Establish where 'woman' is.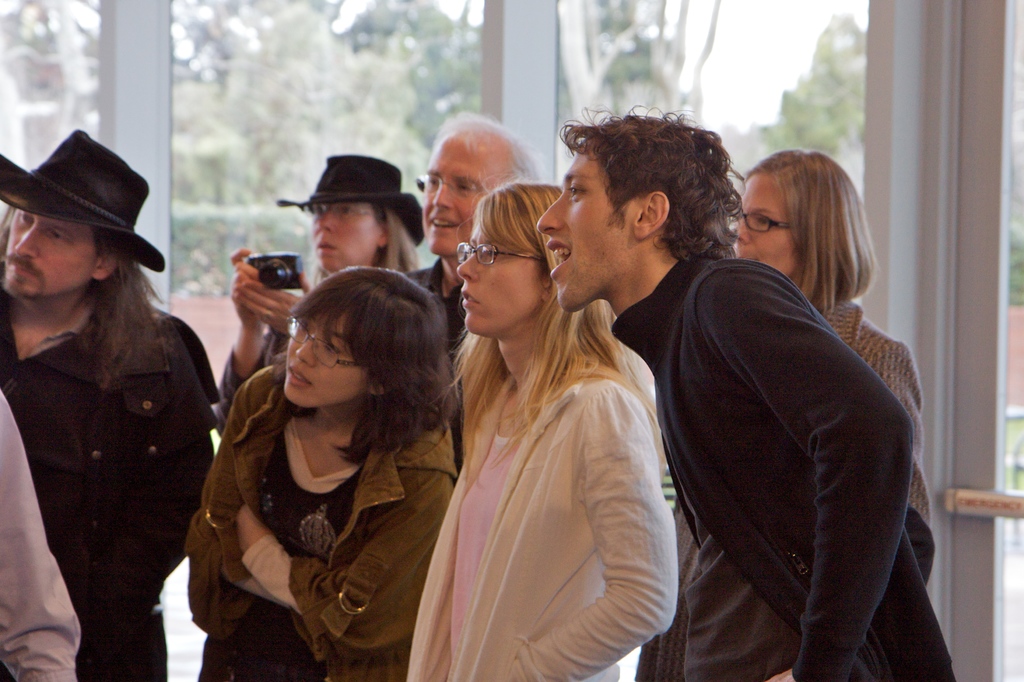
Established at <bbox>184, 267, 459, 681</bbox>.
